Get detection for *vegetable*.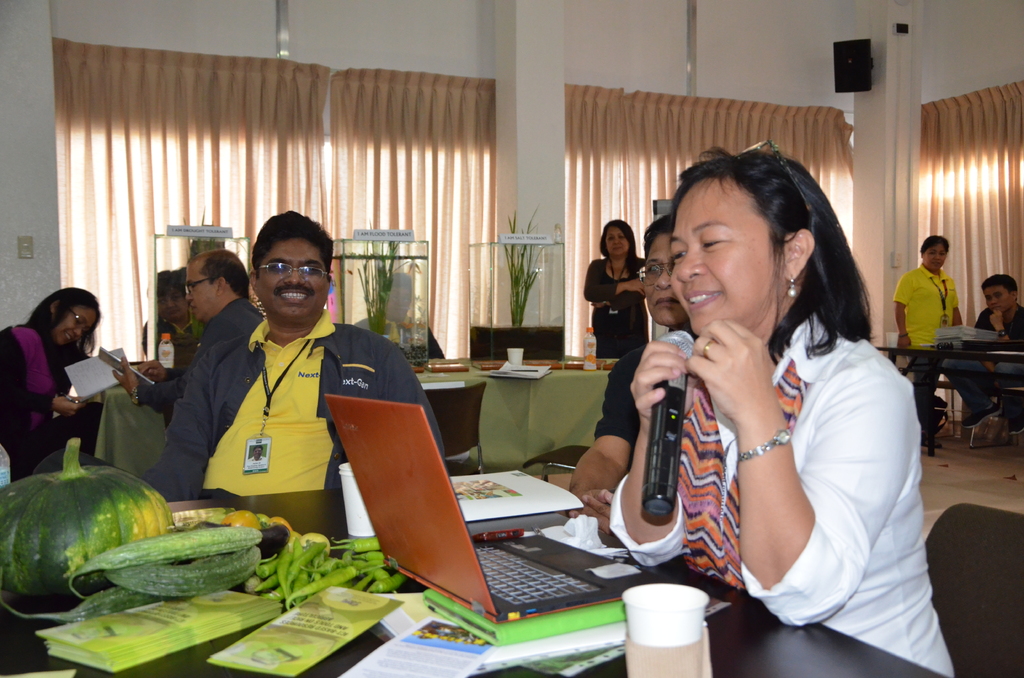
Detection: 1, 586, 166, 623.
